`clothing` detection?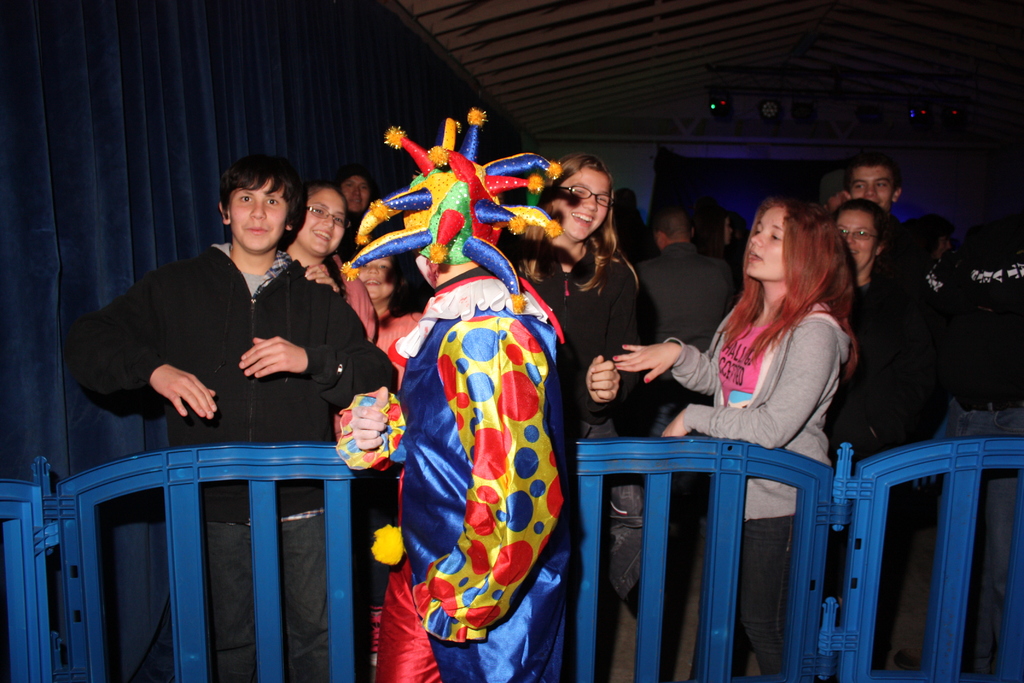
<box>373,310,424,385</box>
